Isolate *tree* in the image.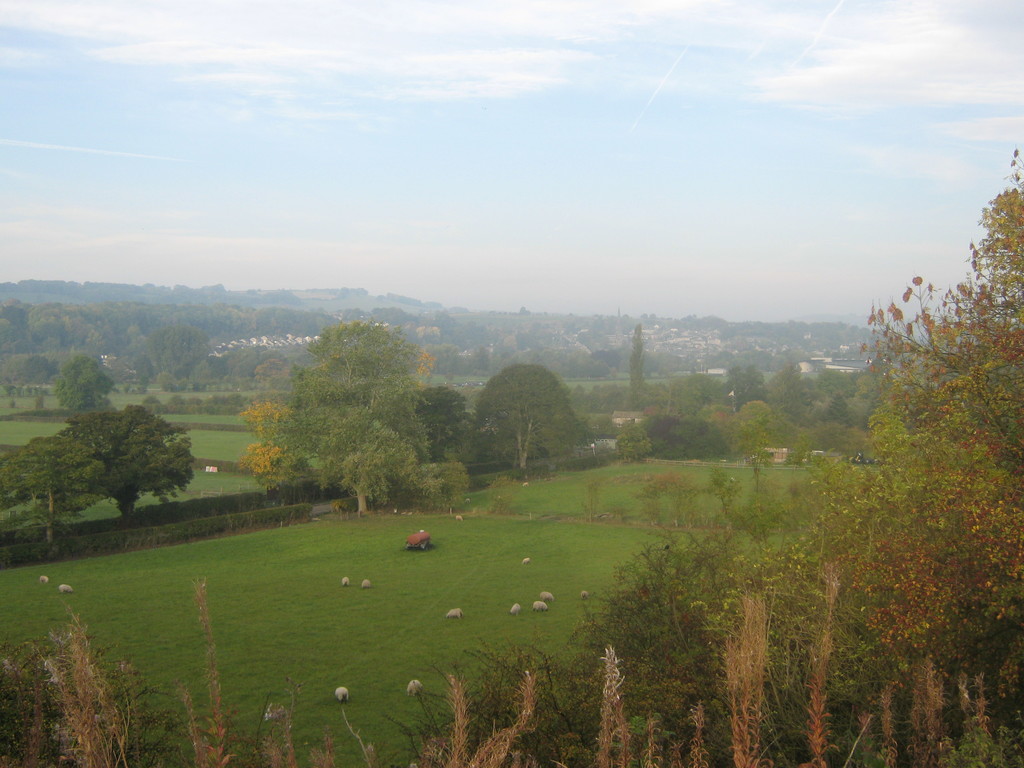
Isolated region: <bbox>1, 432, 113, 540</bbox>.
